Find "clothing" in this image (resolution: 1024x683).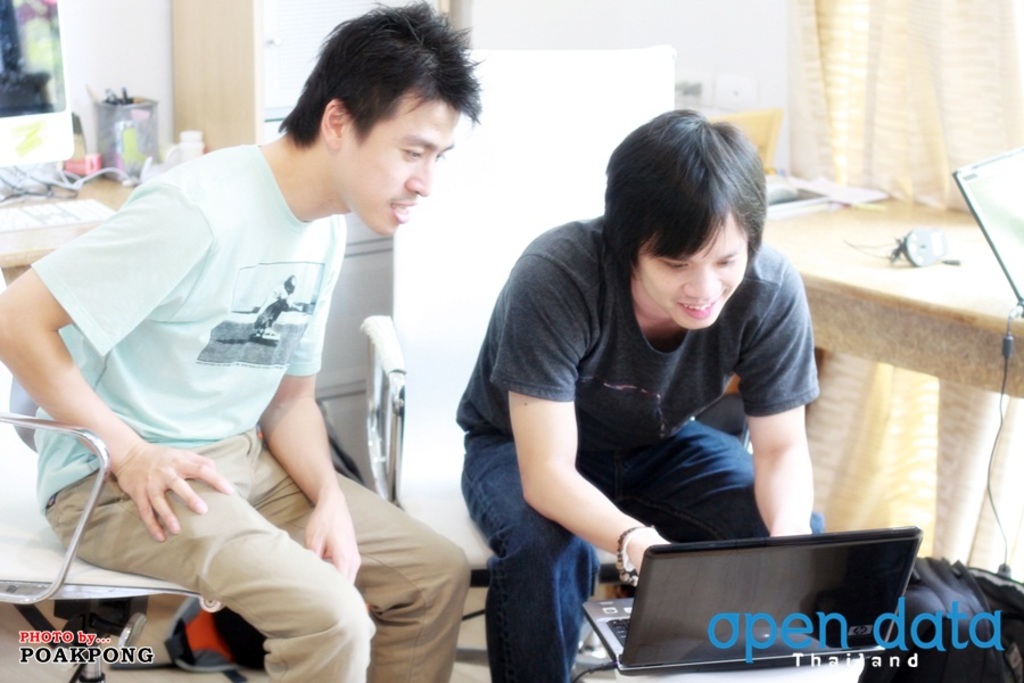
x1=39 y1=126 x2=382 y2=611.
